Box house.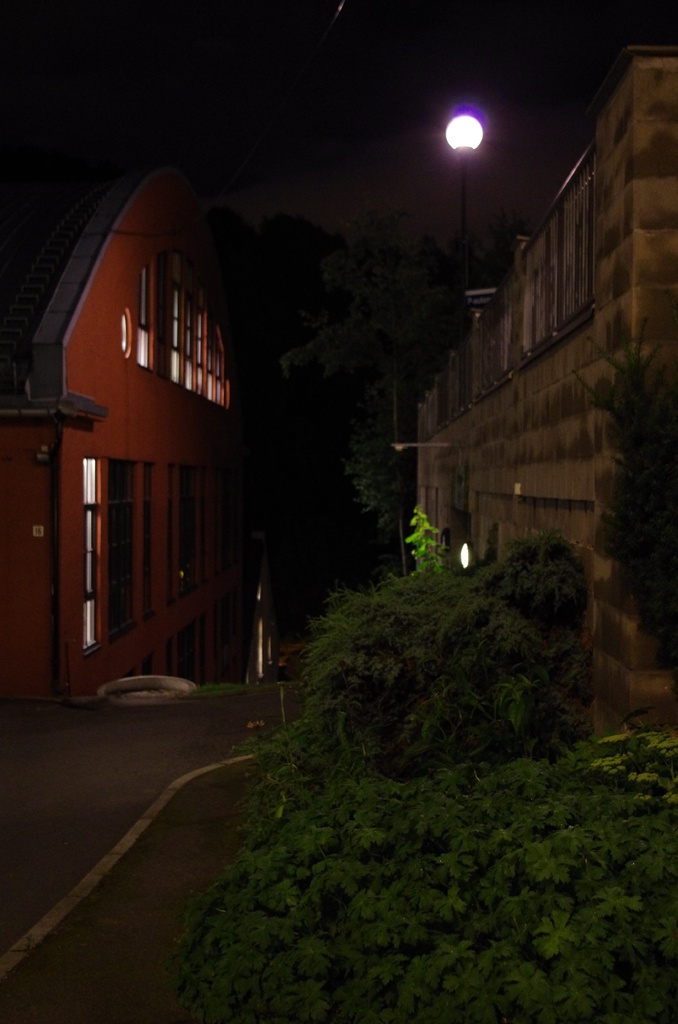
[405,46,677,748].
